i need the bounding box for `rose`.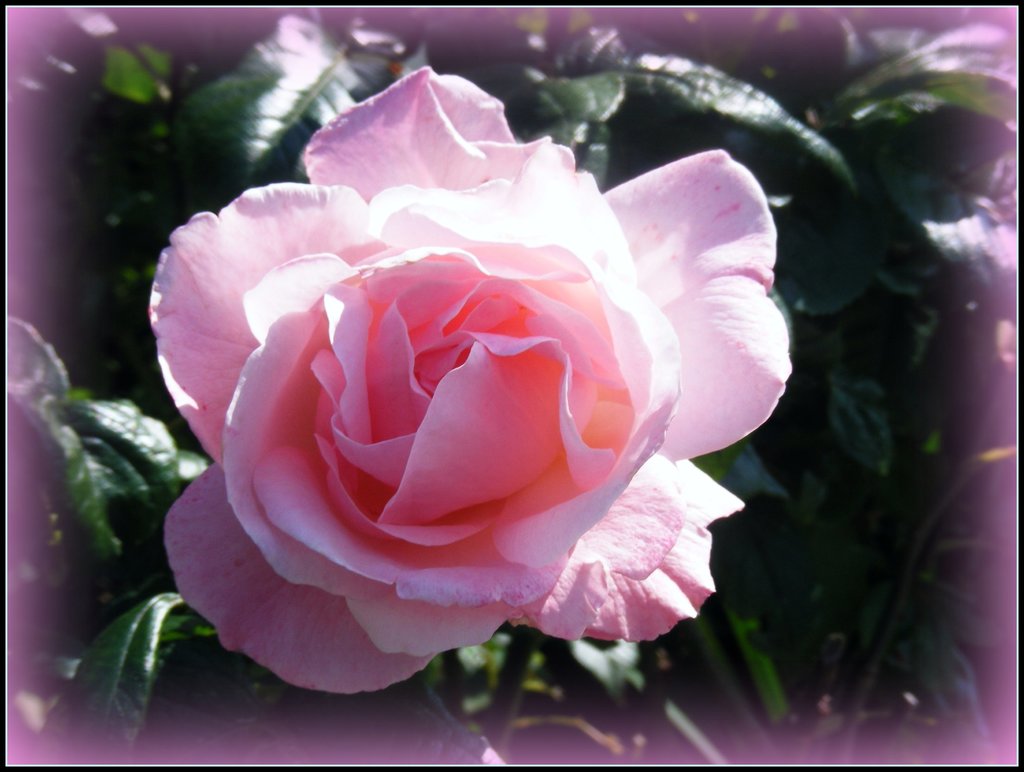
Here it is: (left=139, top=74, right=796, bottom=686).
